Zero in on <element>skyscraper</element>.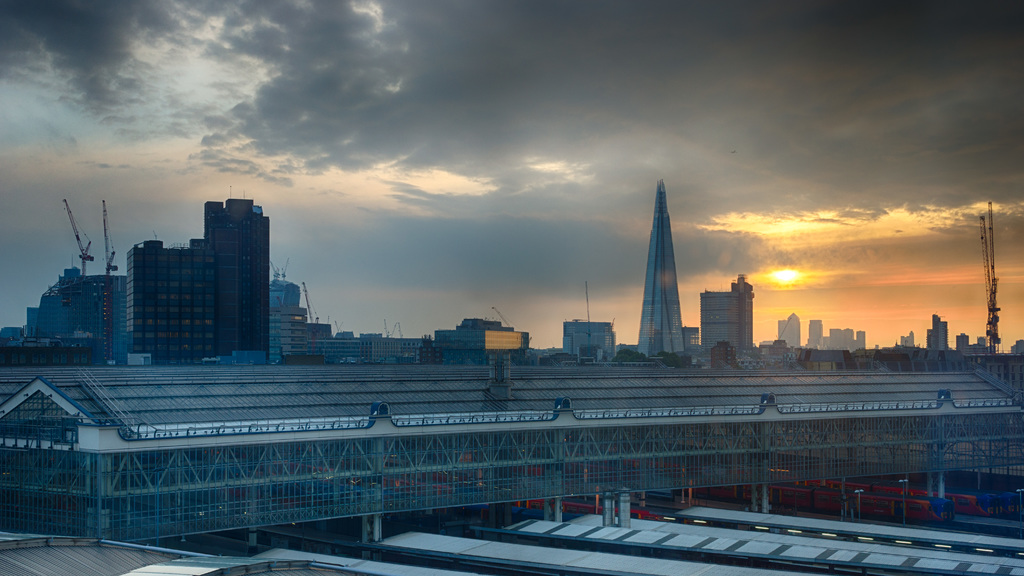
Zeroed in: l=27, t=273, r=138, b=368.
